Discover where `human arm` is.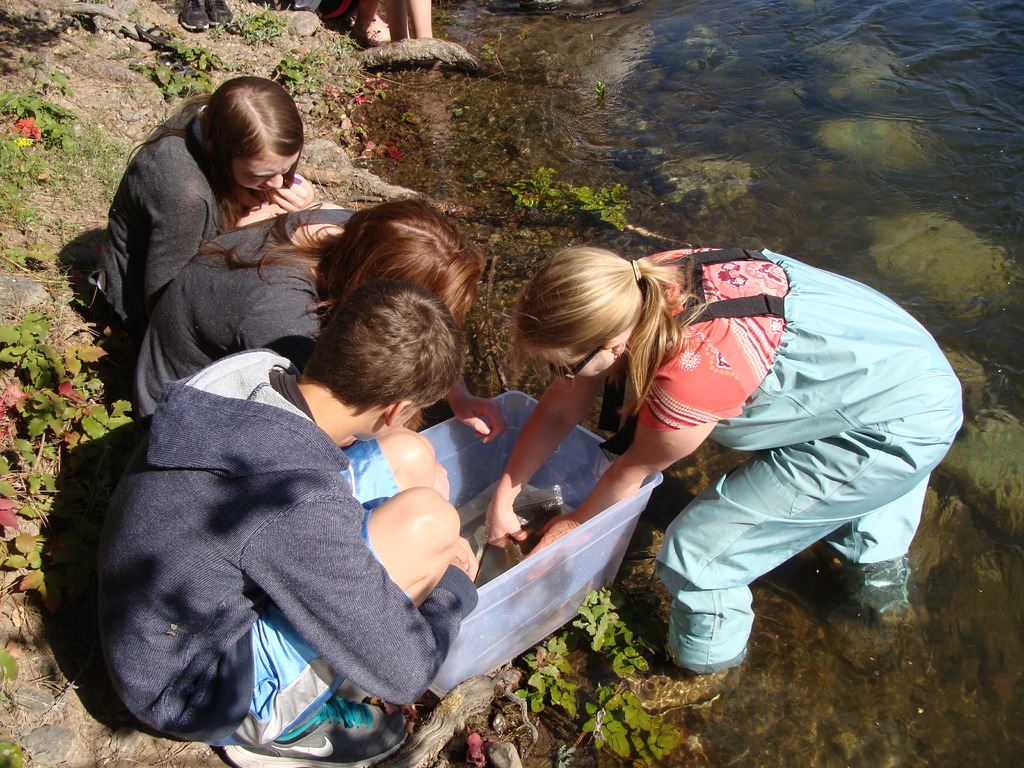
Discovered at (522,377,719,577).
